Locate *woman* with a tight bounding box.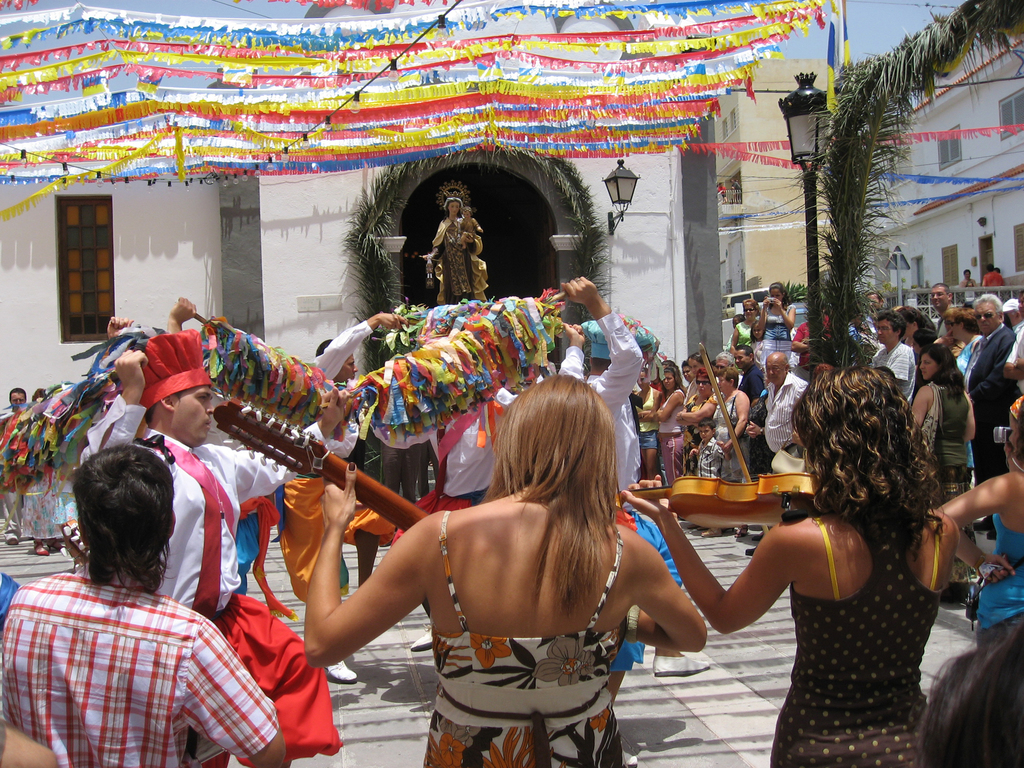
702,369,749,481.
